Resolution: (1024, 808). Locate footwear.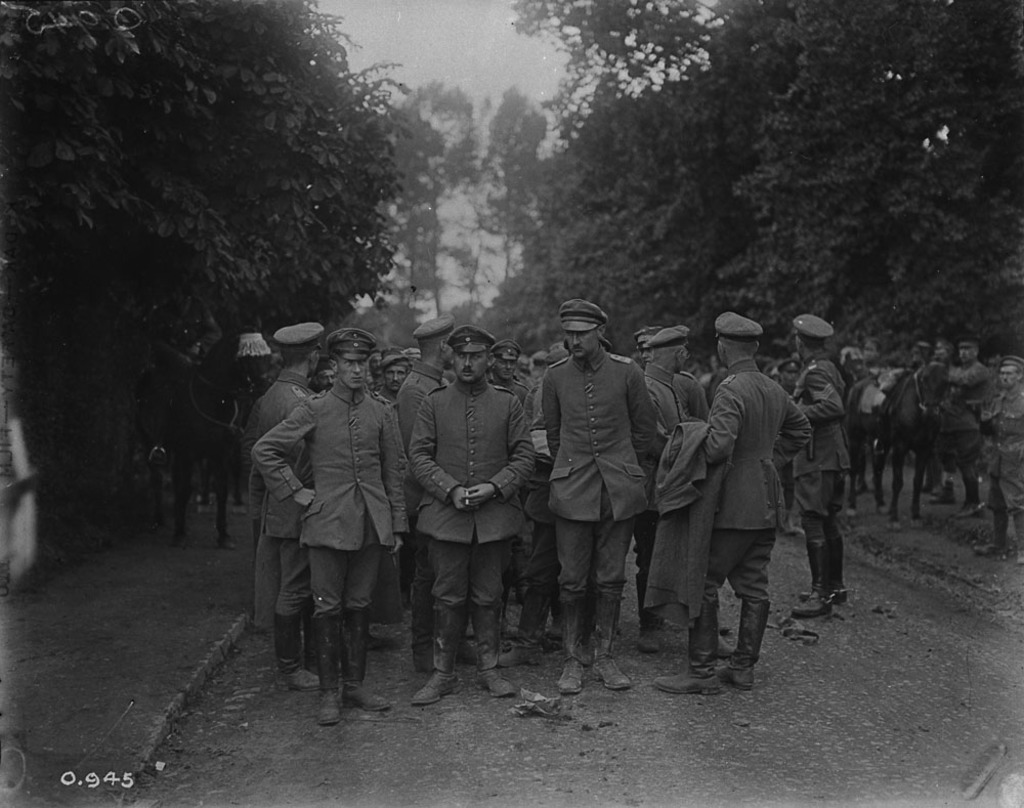
474:605:518:693.
